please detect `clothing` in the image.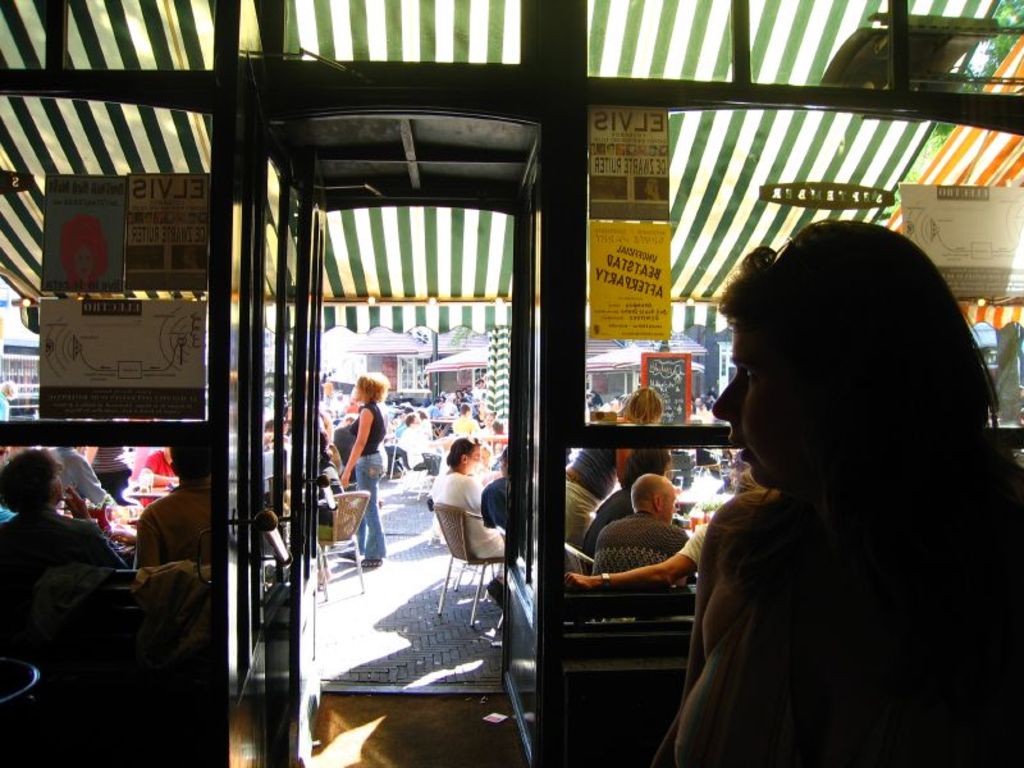
BBox(351, 397, 389, 559).
